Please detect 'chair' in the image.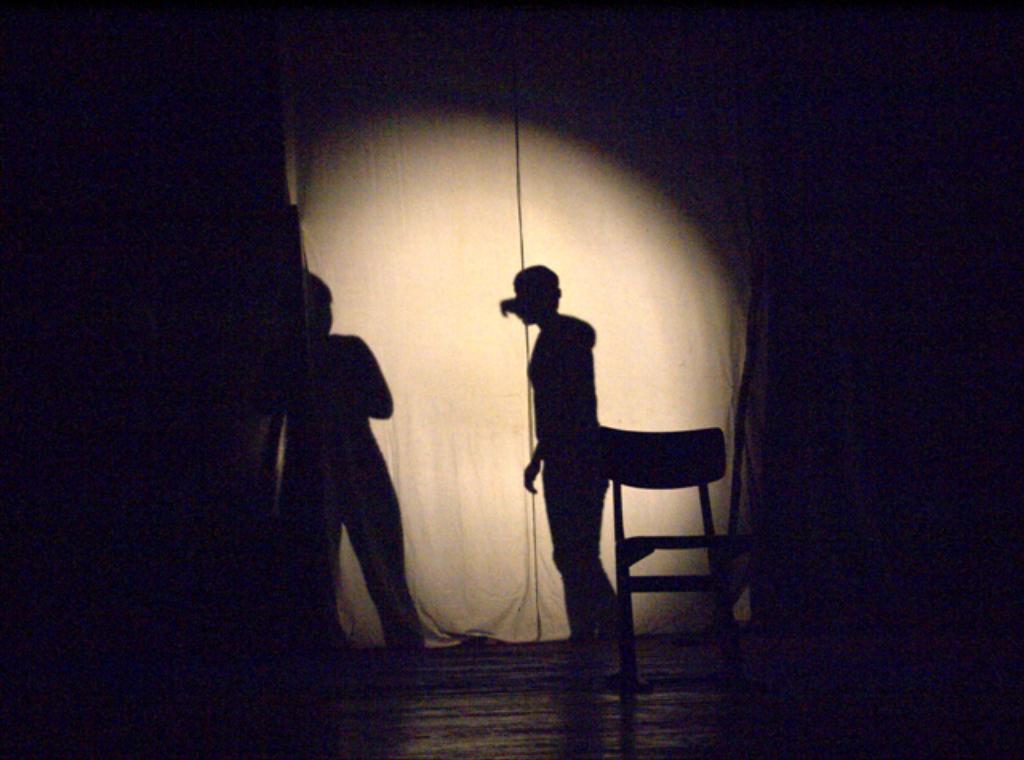
[left=603, top=427, right=747, bottom=678].
